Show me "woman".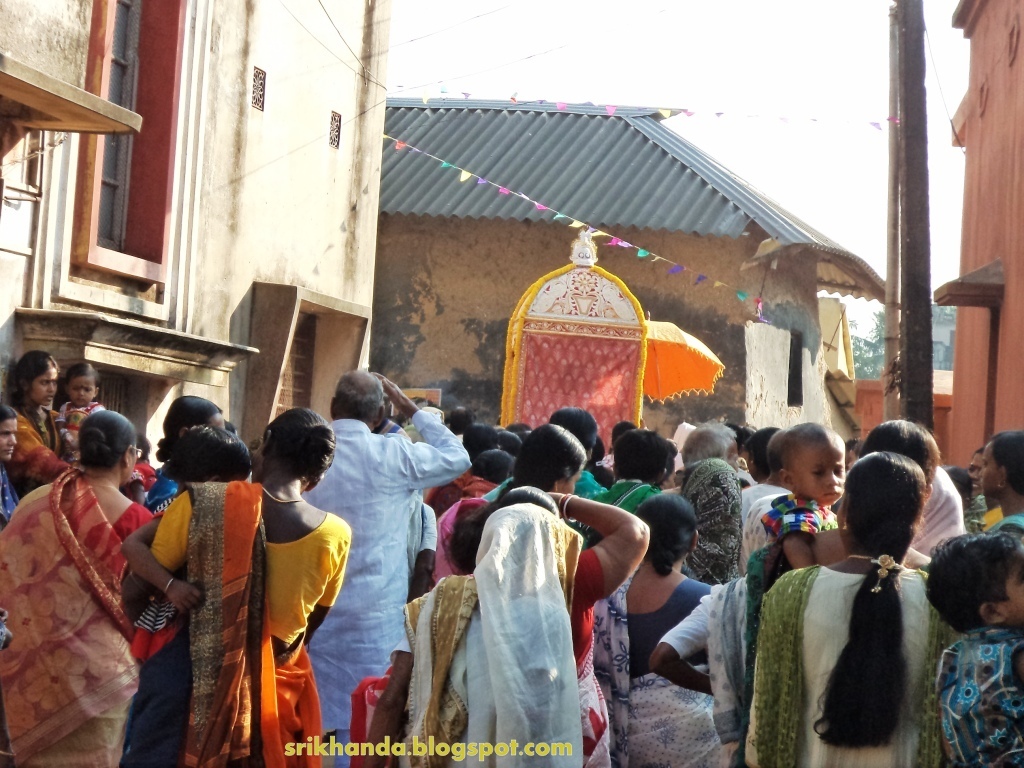
"woman" is here: [355, 497, 584, 767].
